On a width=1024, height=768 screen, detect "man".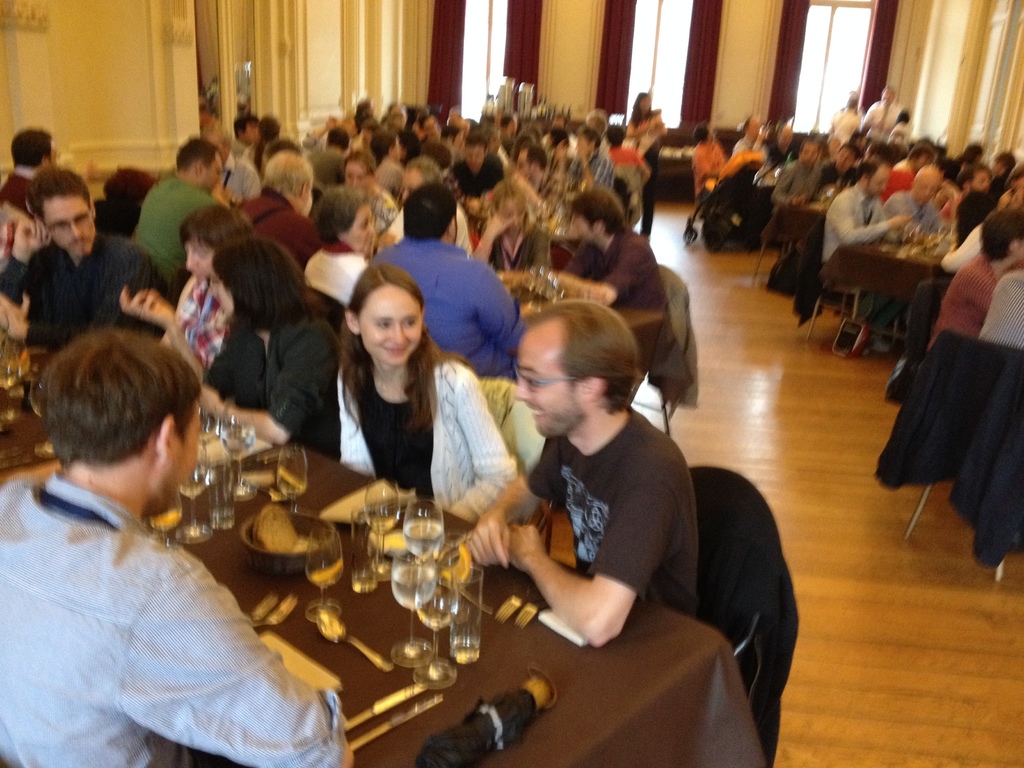
x1=139 y1=125 x2=232 y2=302.
